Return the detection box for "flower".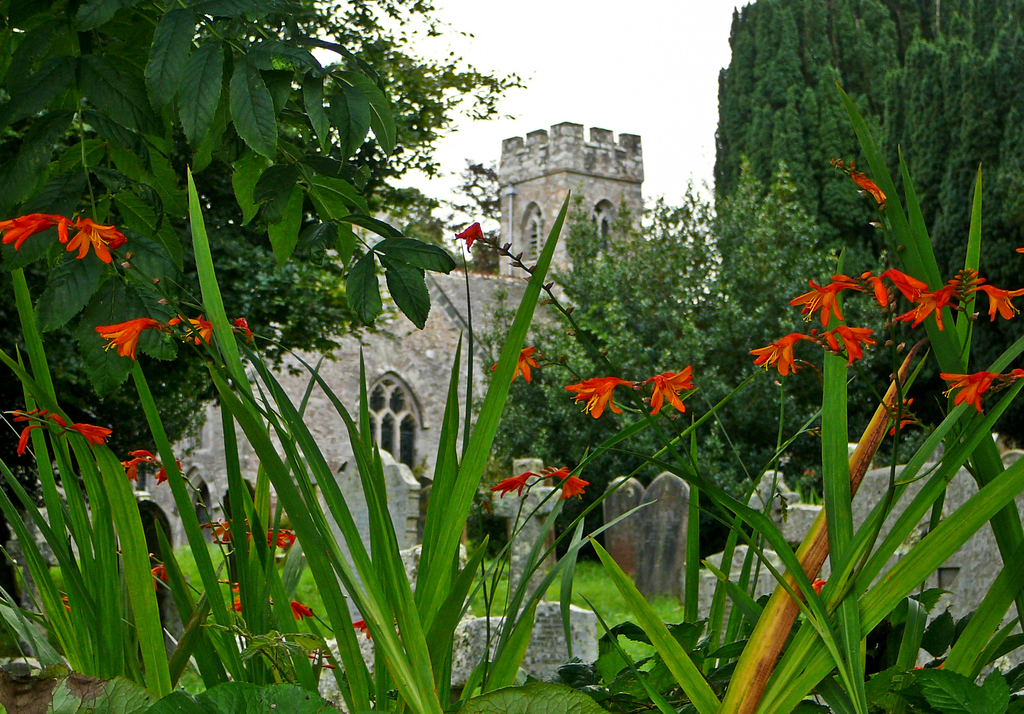
Rect(849, 167, 886, 205).
